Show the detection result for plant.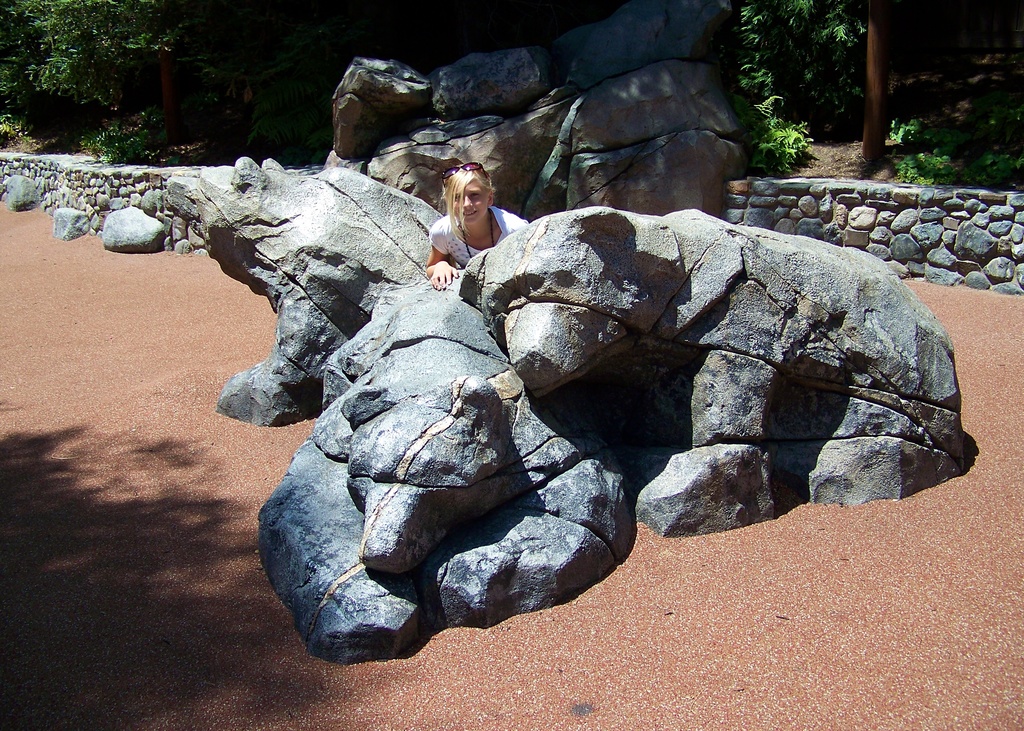
bbox(727, 0, 871, 127).
